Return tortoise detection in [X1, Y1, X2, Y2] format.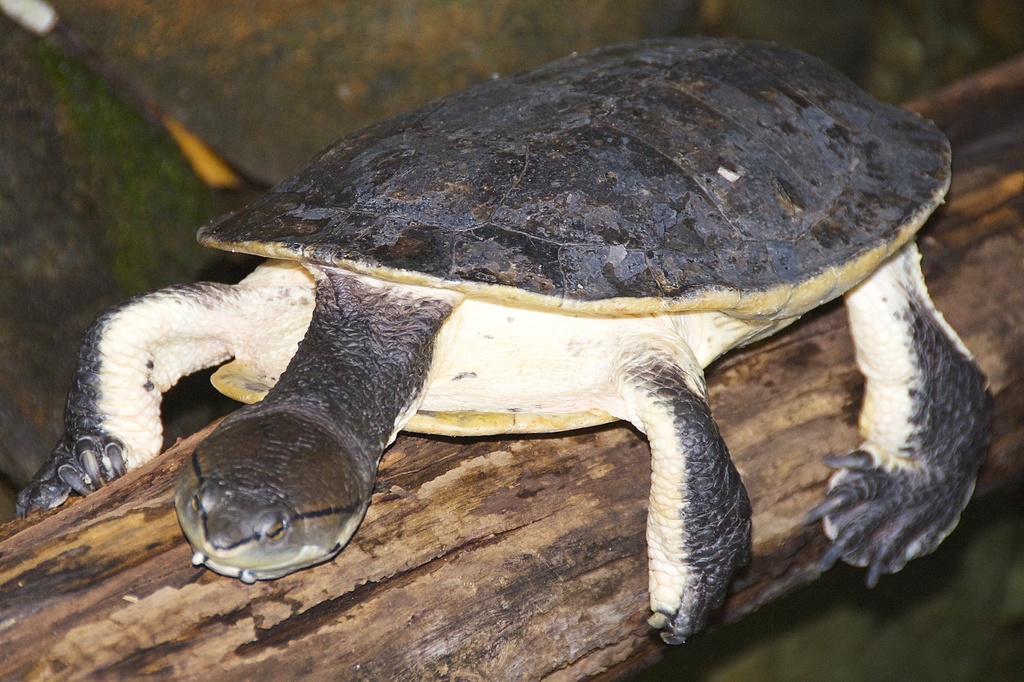
[16, 30, 996, 652].
